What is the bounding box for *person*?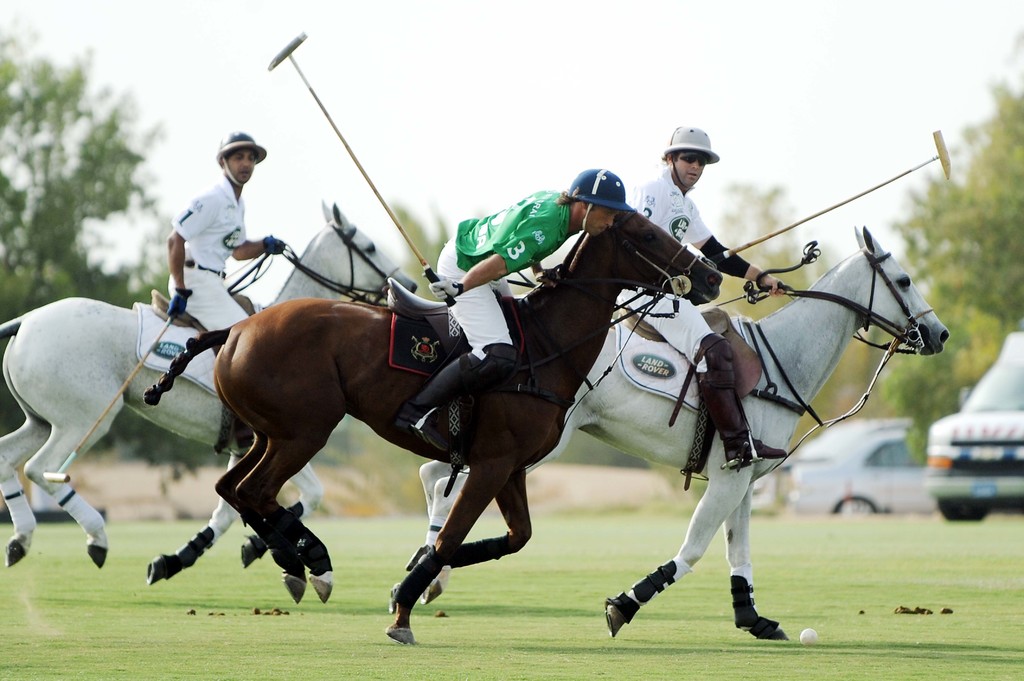
bbox=[165, 128, 269, 462].
